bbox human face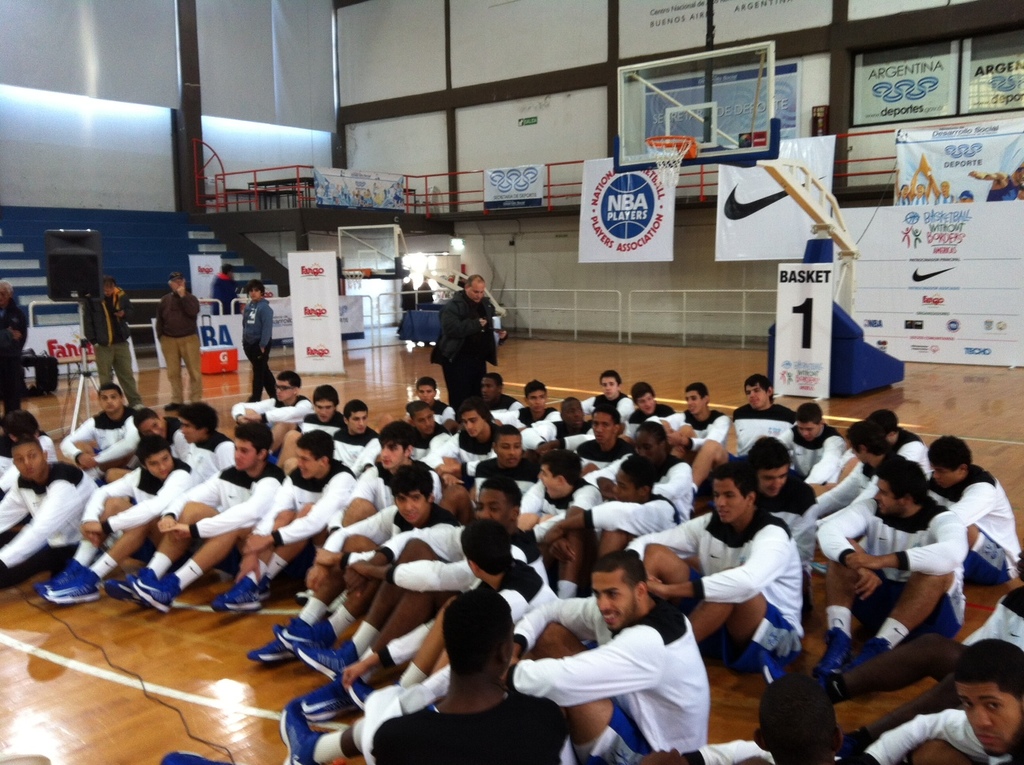
<box>173,277,186,292</box>
